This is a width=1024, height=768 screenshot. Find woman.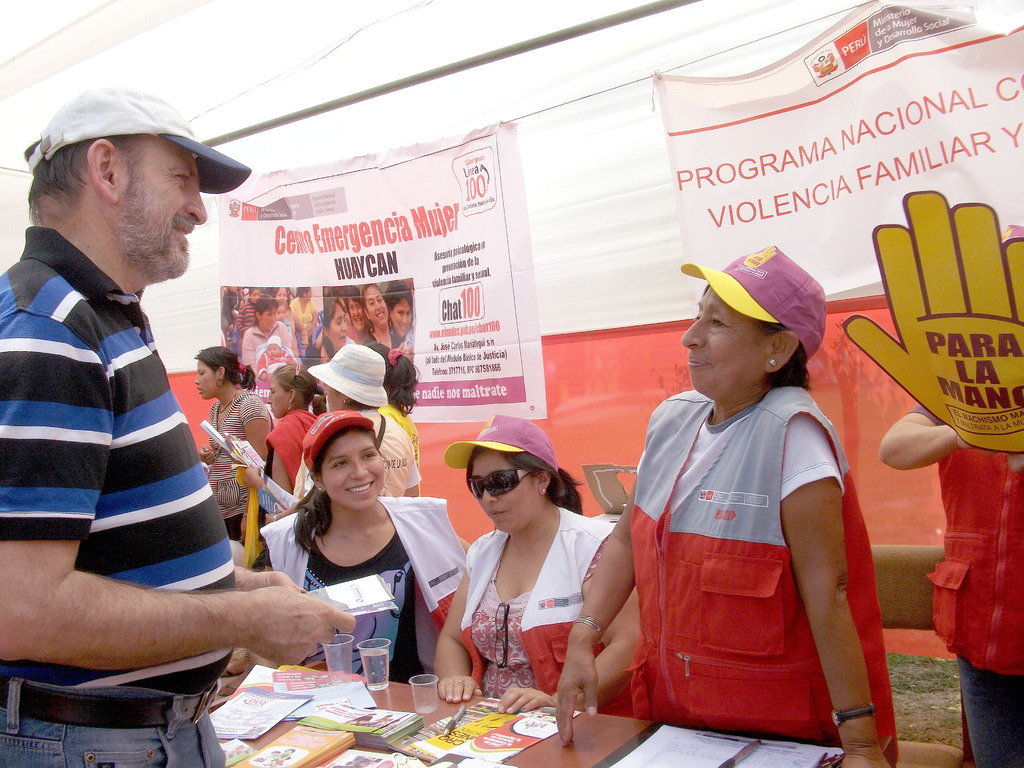
Bounding box: (362, 339, 428, 467).
